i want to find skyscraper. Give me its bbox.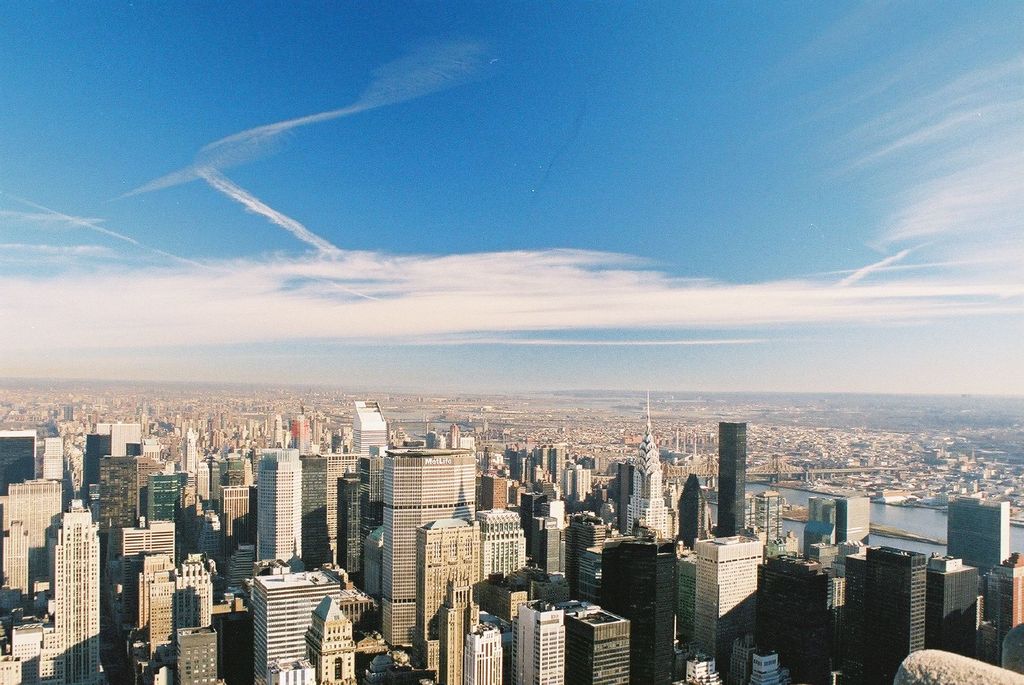
l=96, t=455, r=151, b=540.
